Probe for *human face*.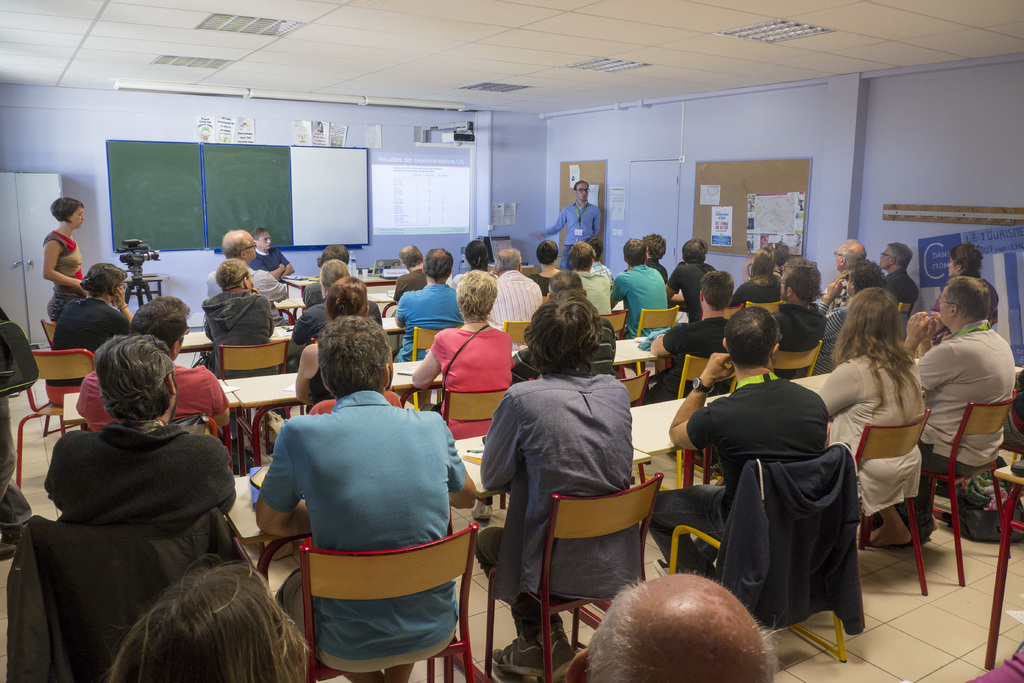
Probe result: x1=576, y1=181, x2=589, y2=201.
